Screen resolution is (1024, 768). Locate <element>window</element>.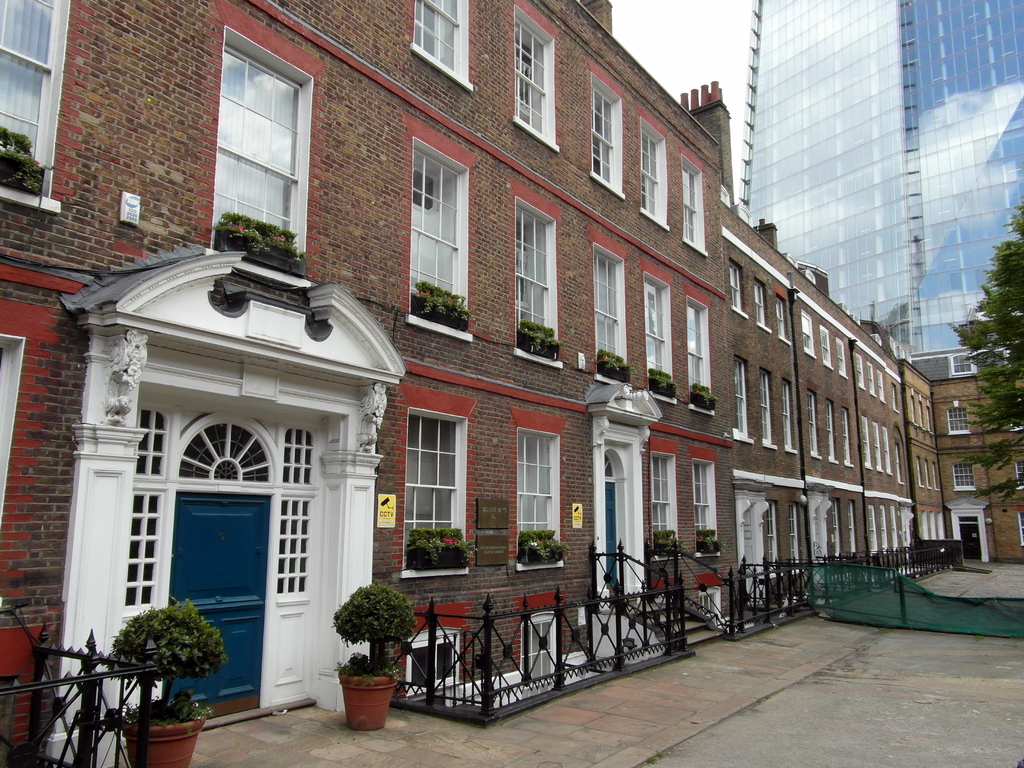
758, 278, 774, 336.
